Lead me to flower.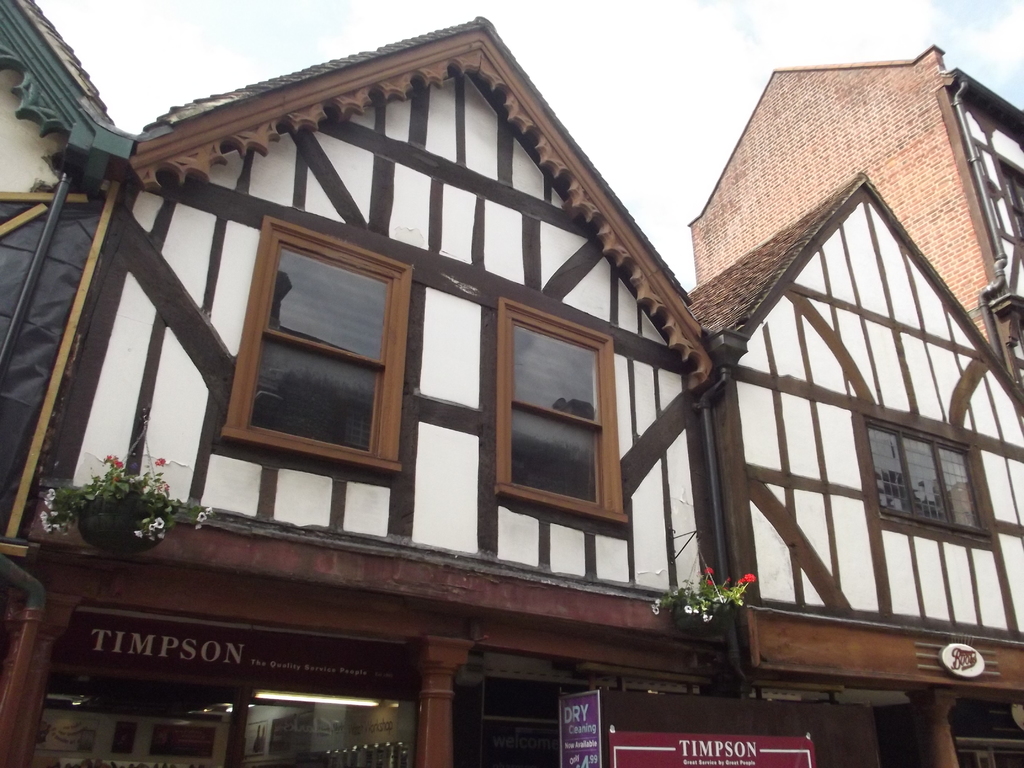
Lead to Rect(684, 606, 693, 614).
